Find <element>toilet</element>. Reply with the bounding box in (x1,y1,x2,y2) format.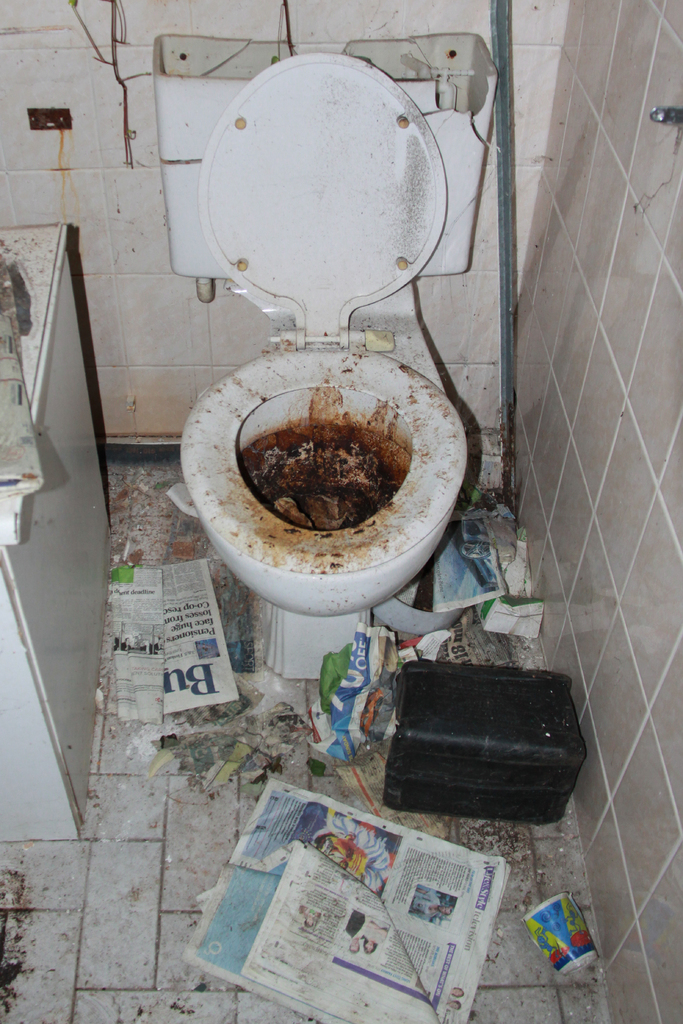
(169,32,481,695).
